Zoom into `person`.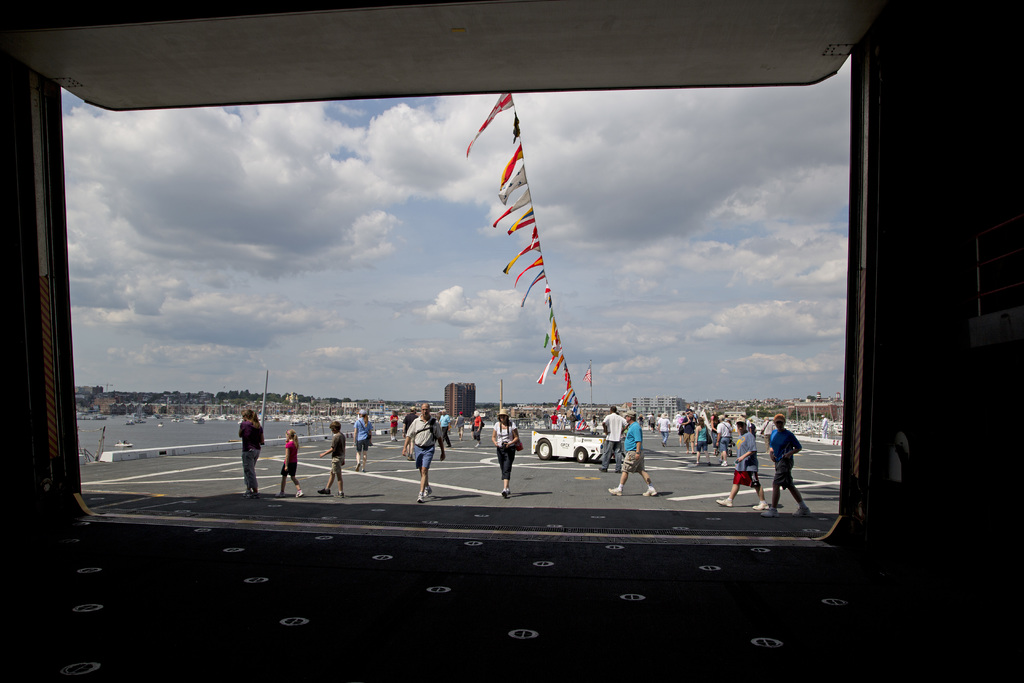
Zoom target: 354 409 370 472.
